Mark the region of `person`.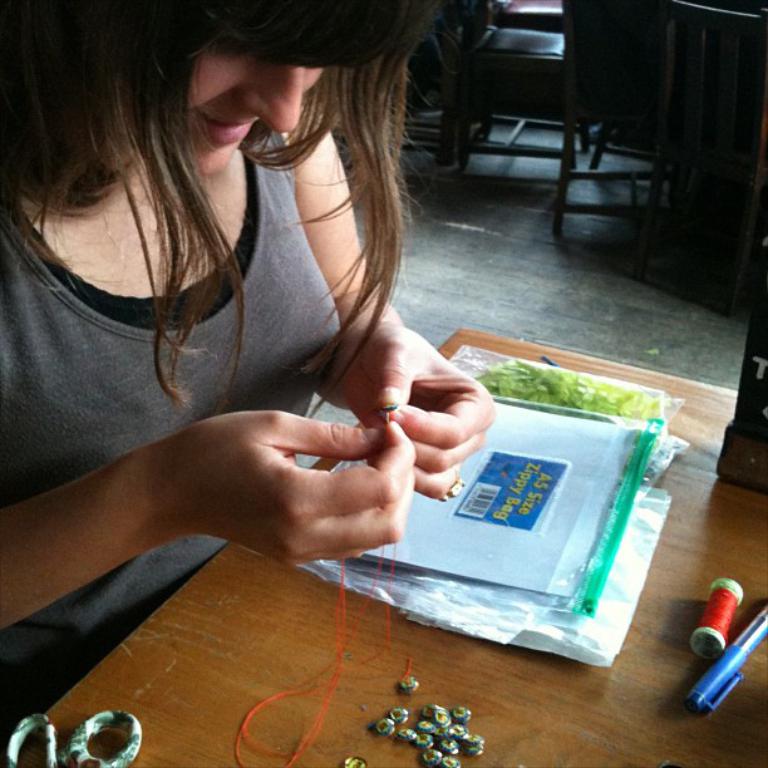
Region: crop(34, 0, 571, 703).
